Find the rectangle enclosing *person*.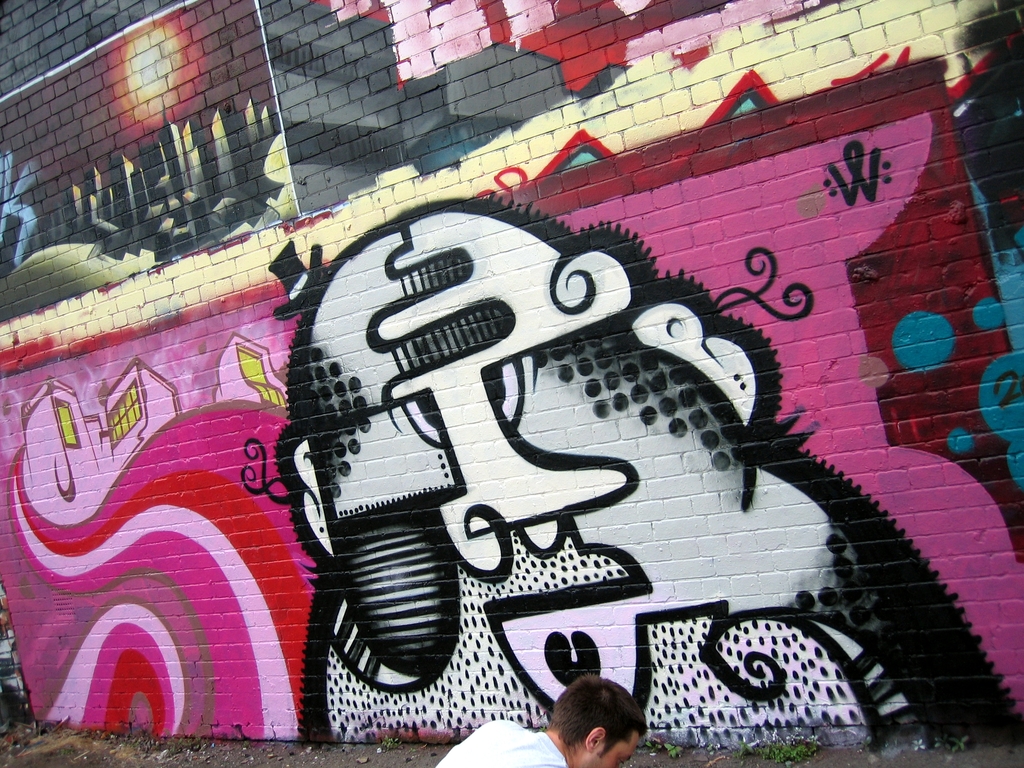
l=436, t=669, r=647, b=767.
